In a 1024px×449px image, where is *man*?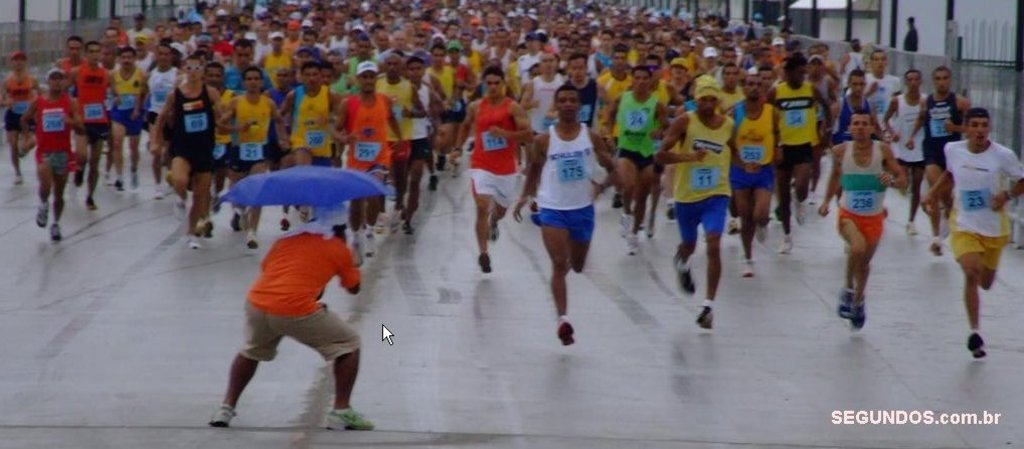
l=106, t=40, r=153, b=187.
